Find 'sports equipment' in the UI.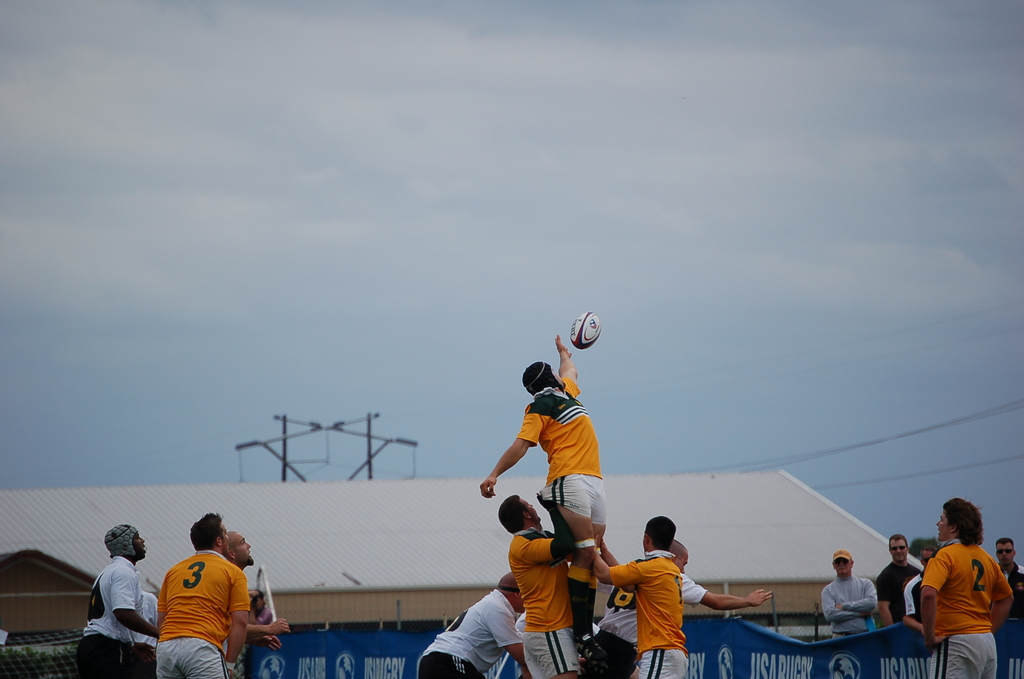
UI element at [104,526,143,566].
